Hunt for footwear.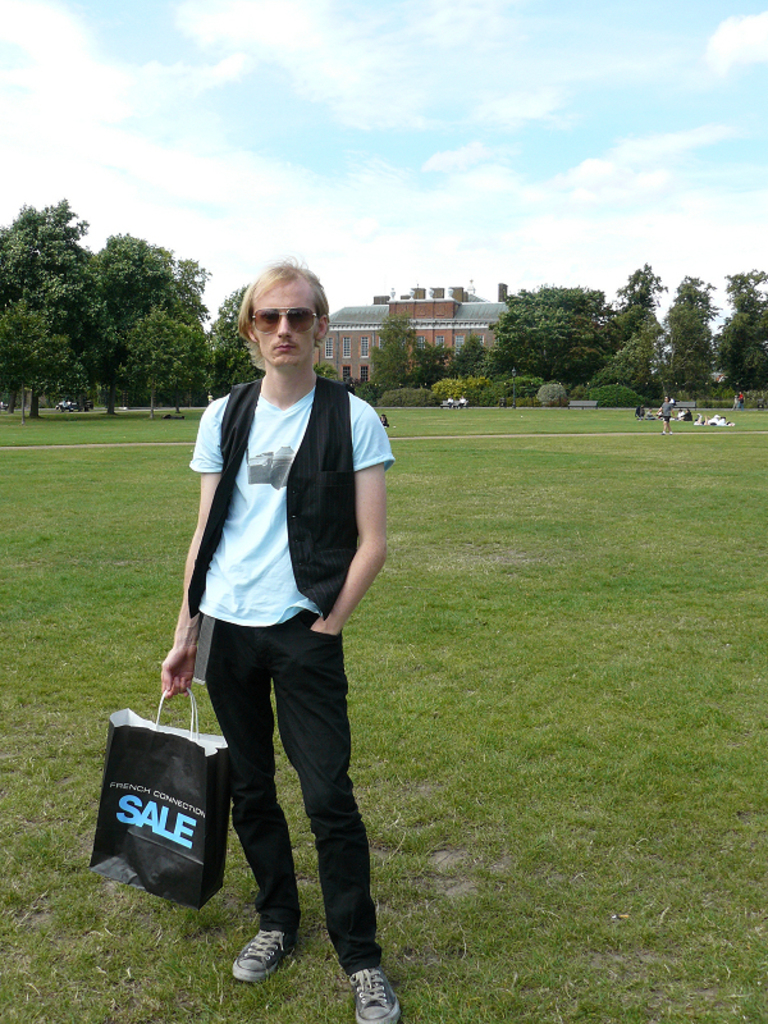
Hunted down at <region>347, 968, 407, 1023</region>.
